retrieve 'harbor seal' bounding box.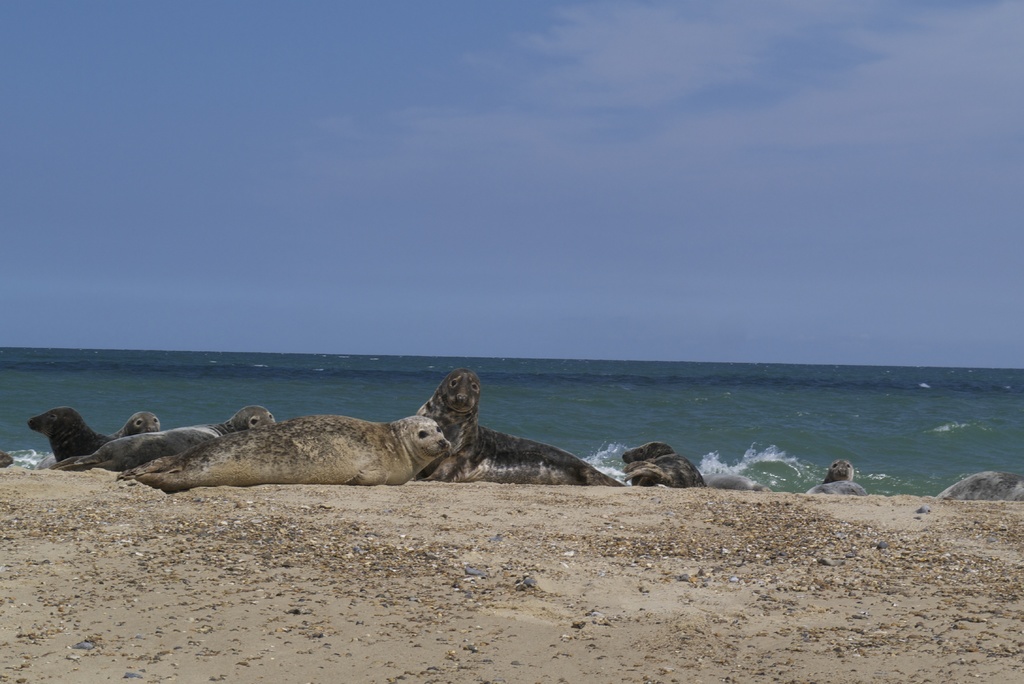
Bounding box: {"left": 936, "top": 468, "right": 1023, "bottom": 502}.
